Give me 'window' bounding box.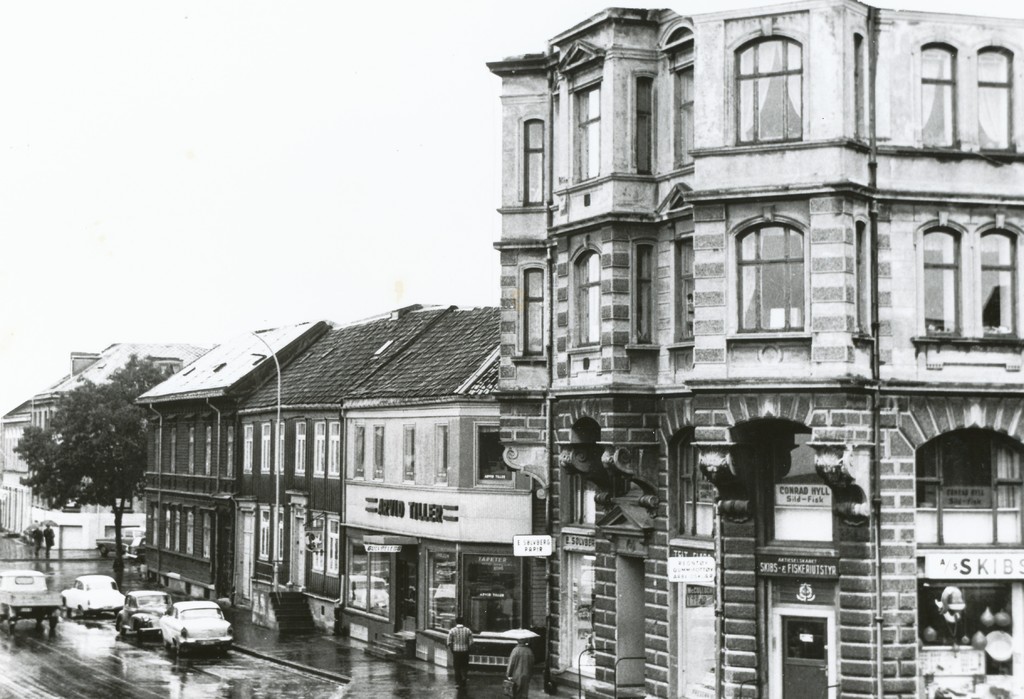
[x1=321, y1=512, x2=342, y2=579].
